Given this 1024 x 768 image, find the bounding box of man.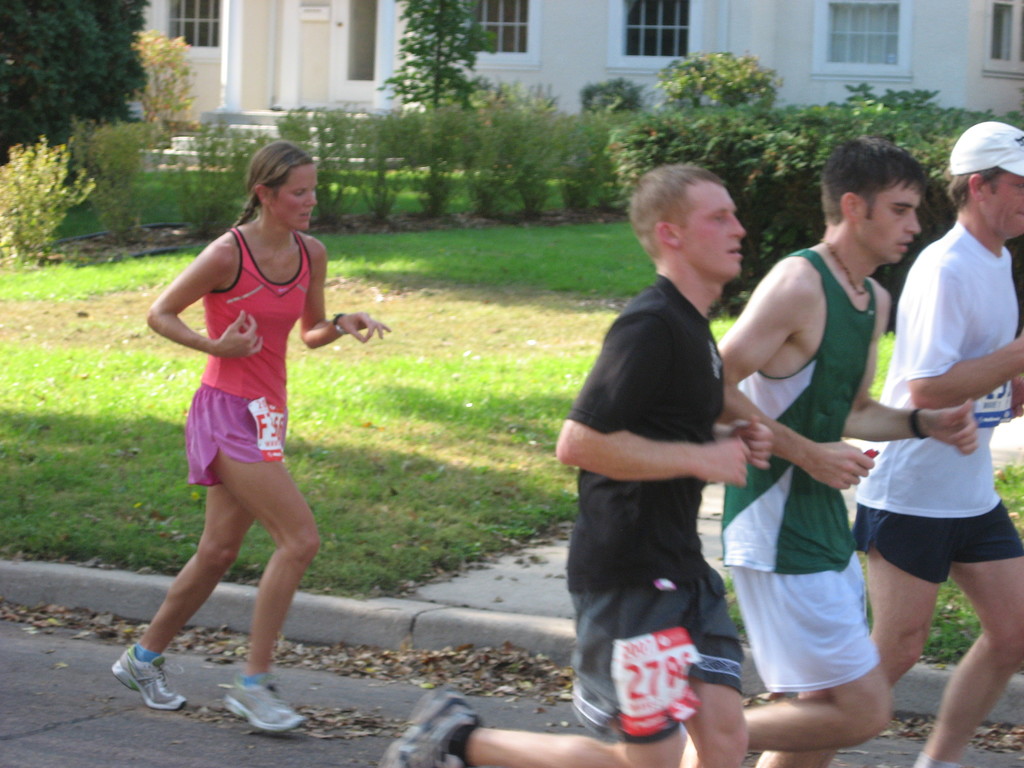
[x1=380, y1=162, x2=778, y2=767].
